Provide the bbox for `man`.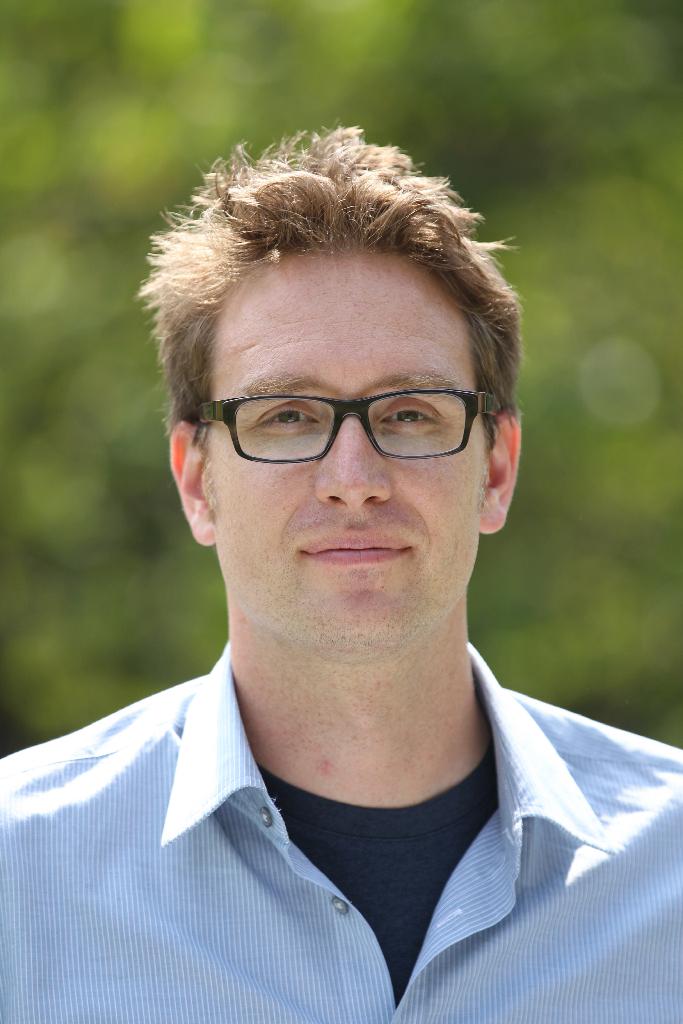
(x1=0, y1=149, x2=682, y2=1023).
